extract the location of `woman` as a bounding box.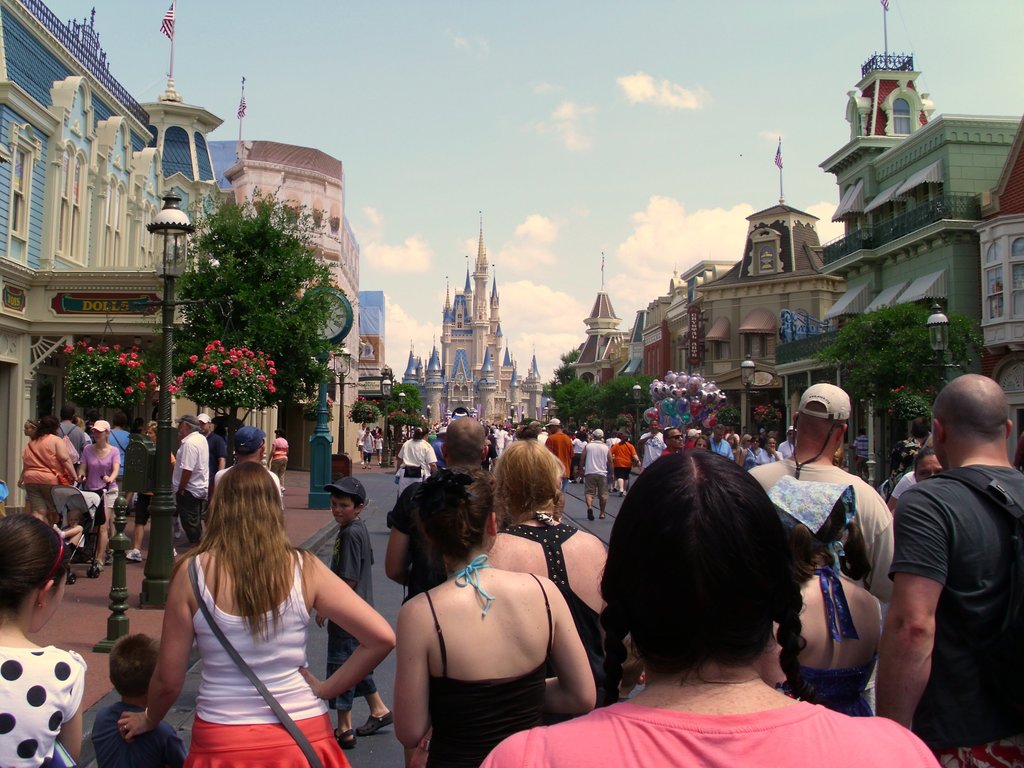
locate(694, 436, 709, 451).
